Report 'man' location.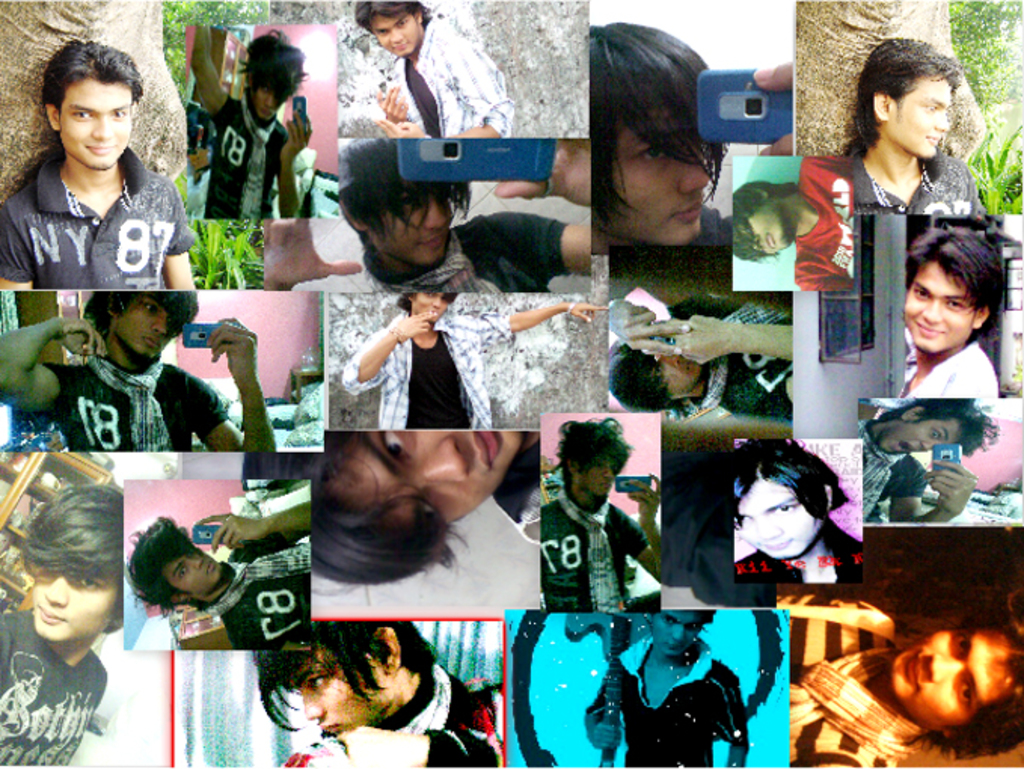
Report: x1=17 y1=268 x2=261 y2=470.
